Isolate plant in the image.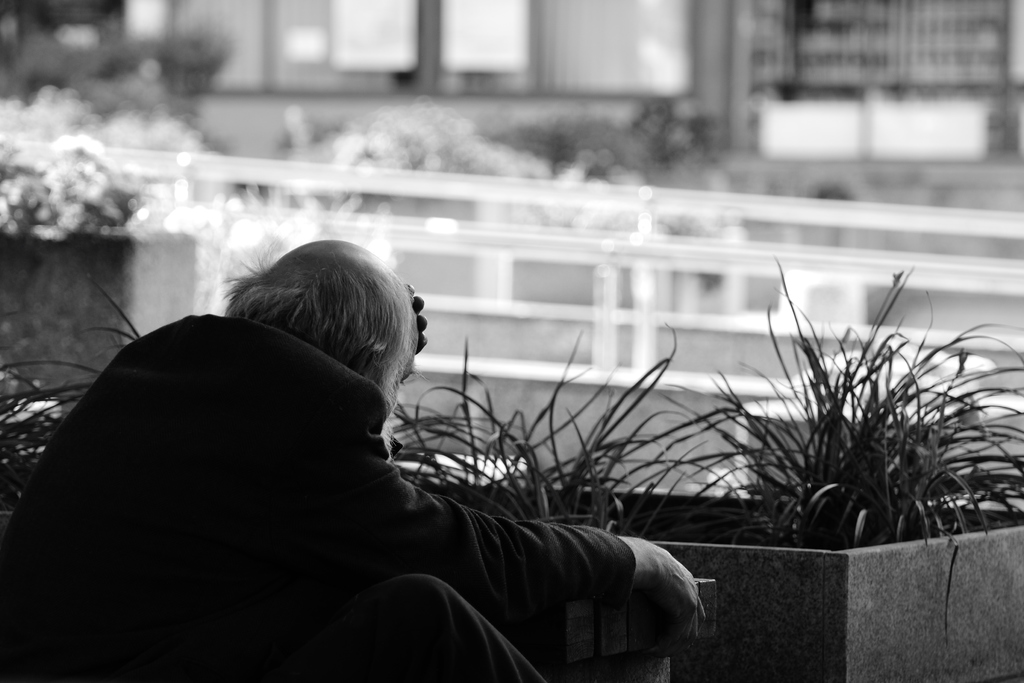
Isolated region: [666, 250, 1023, 547].
